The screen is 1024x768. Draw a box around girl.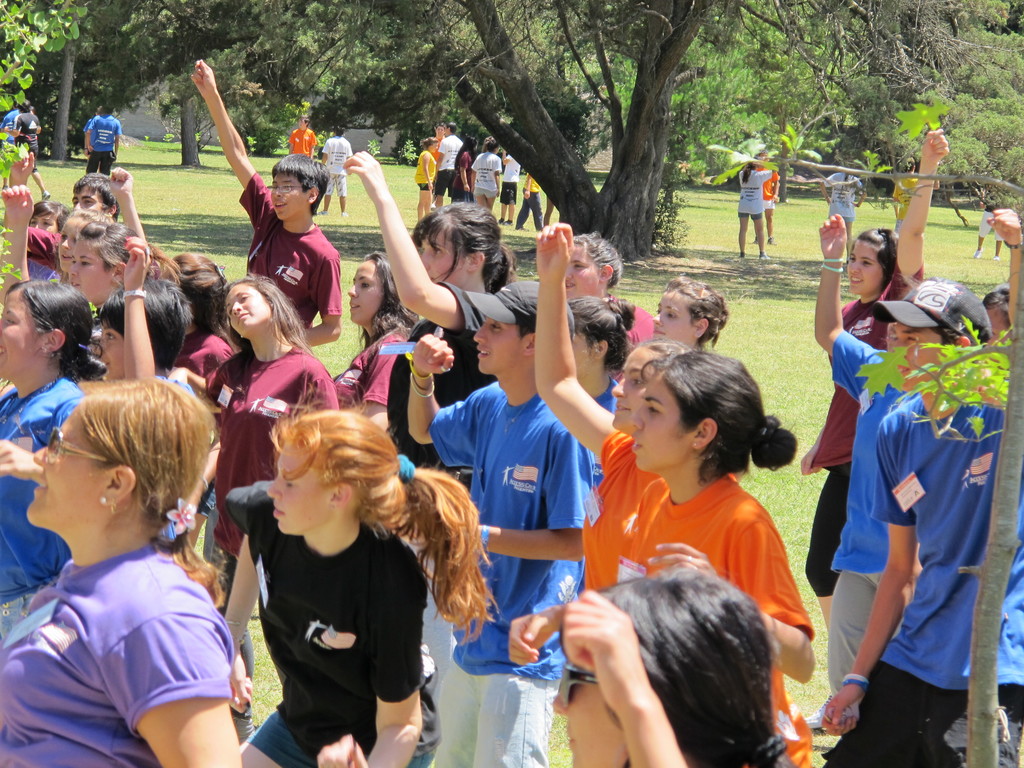
region(216, 378, 501, 767).
